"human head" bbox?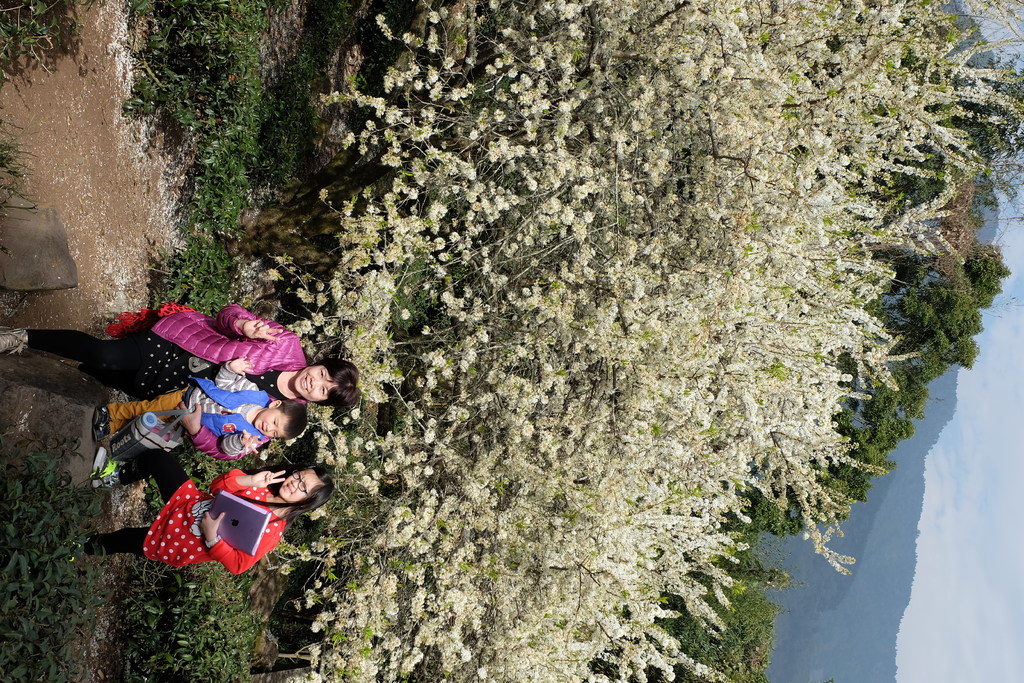
284,349,369,420
